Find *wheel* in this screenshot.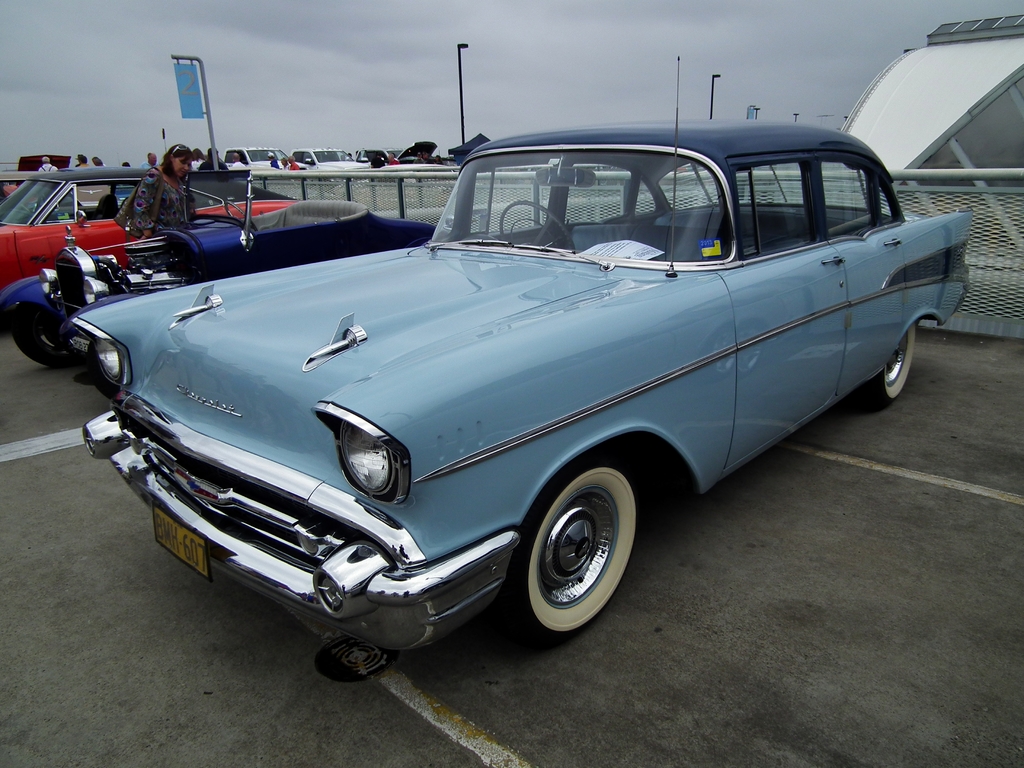
The bounding box for *wheel* is 848,323,916,405.
